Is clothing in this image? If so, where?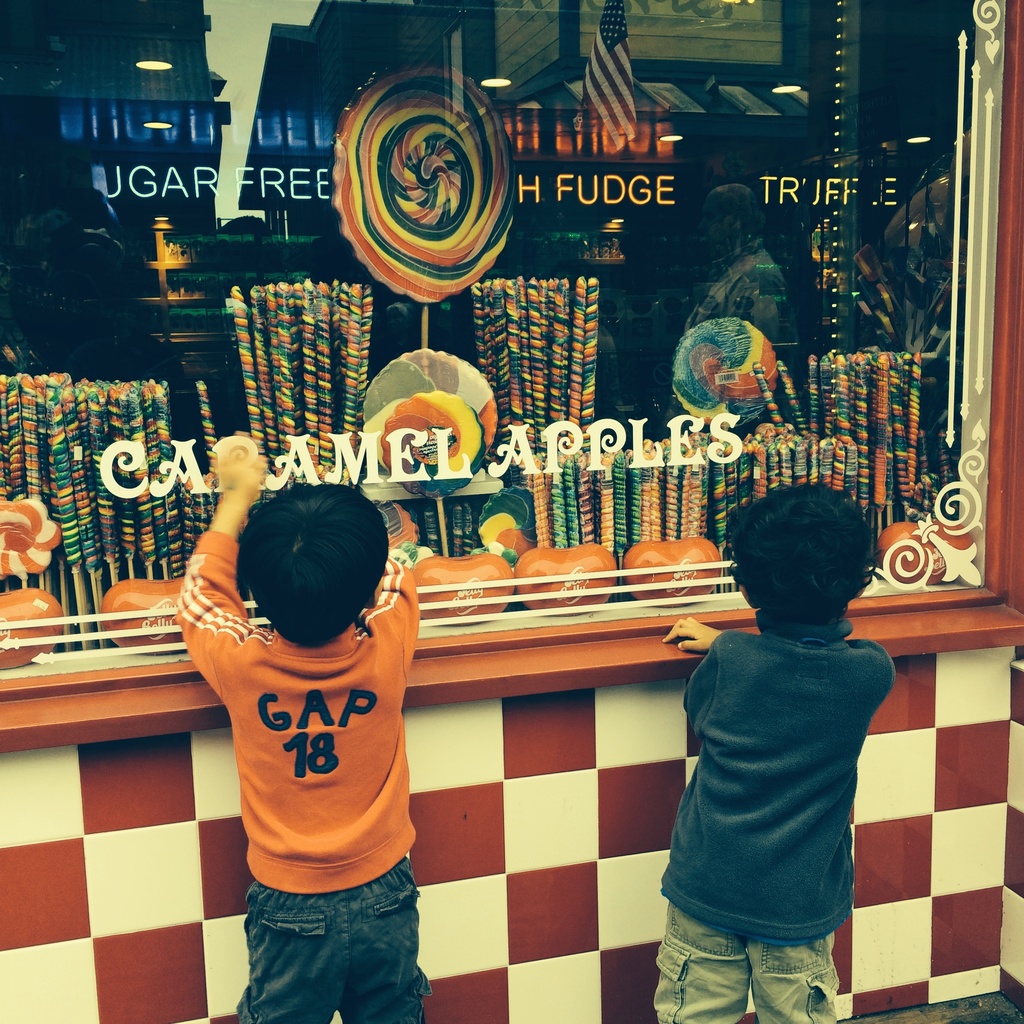
Yes, at <box>651,626,898,1023</box>.
